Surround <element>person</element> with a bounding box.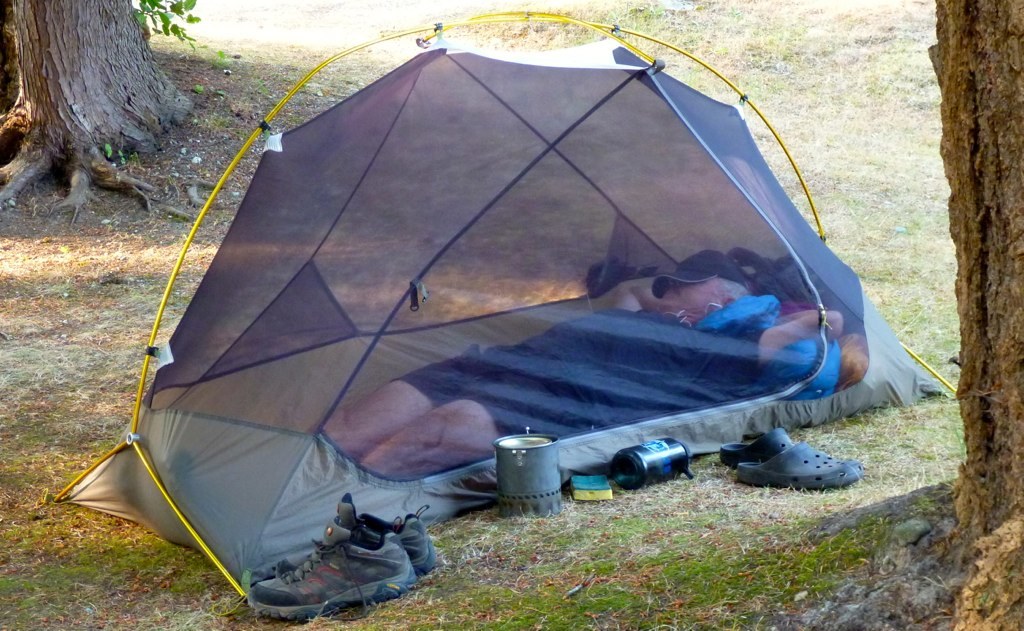
300/241/874/490.
